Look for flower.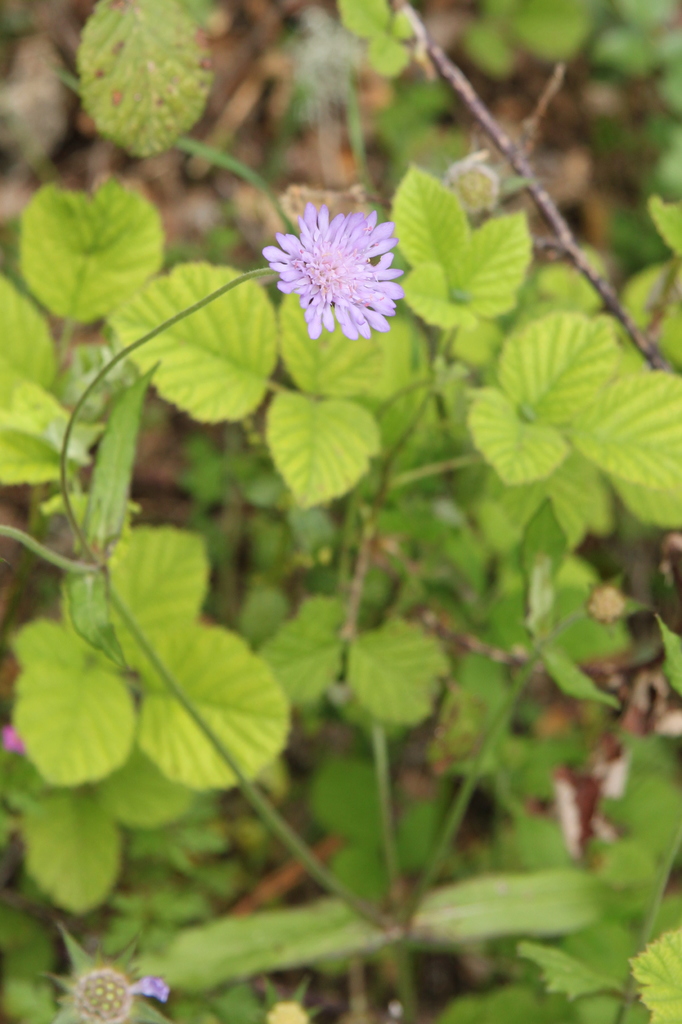
Found: 263,189,411,329.
